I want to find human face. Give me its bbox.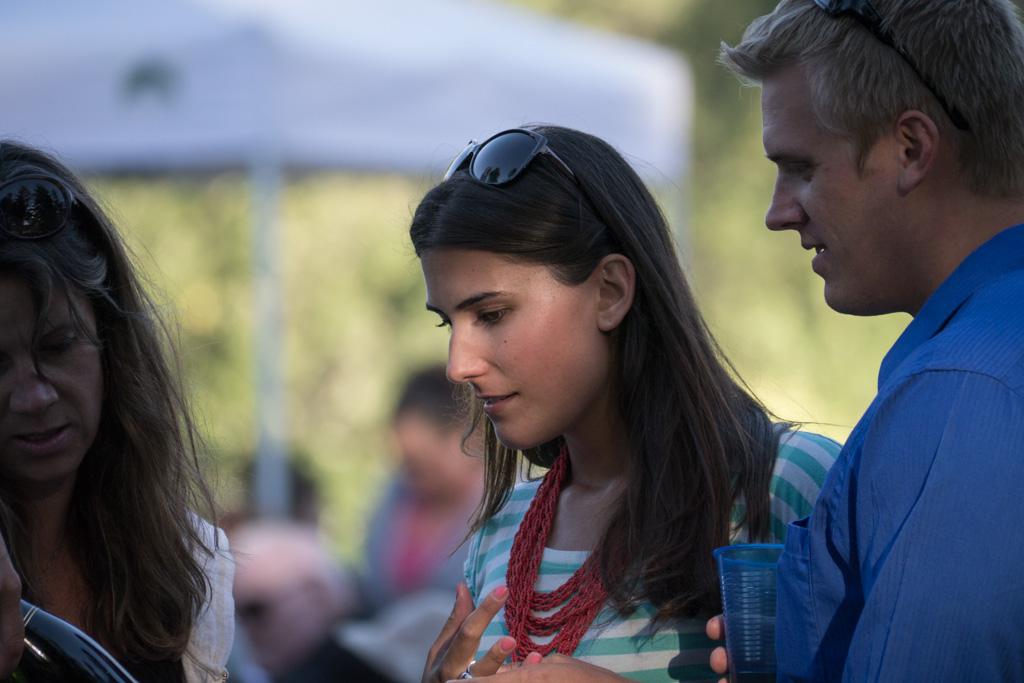
box=[424, 244, 601, 451].
